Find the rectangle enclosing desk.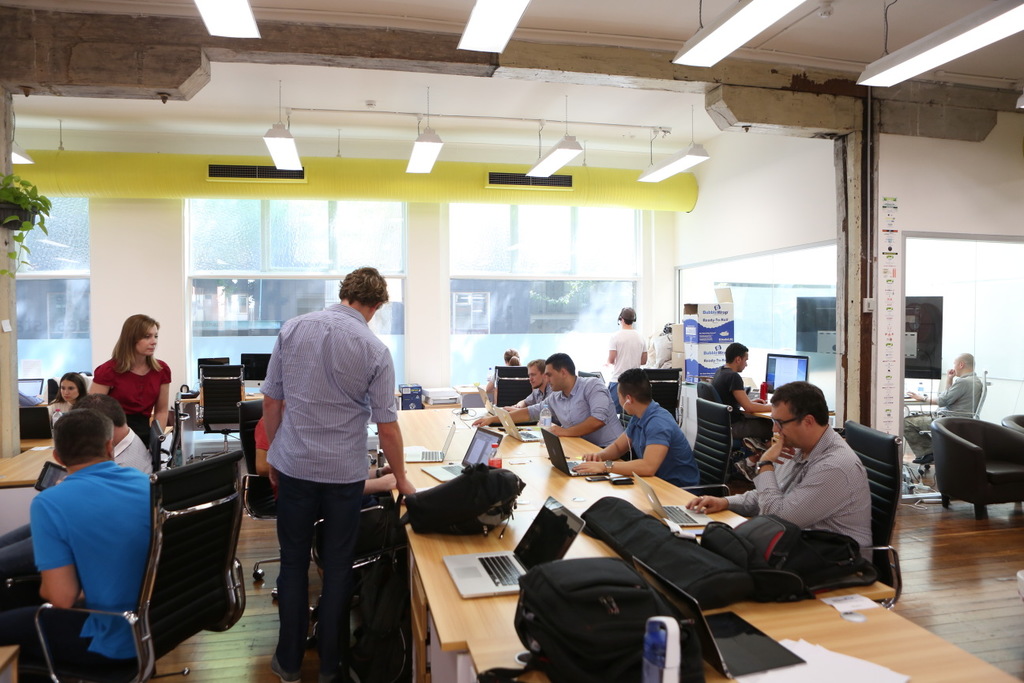
select_region(451, 380, 499, 409).
